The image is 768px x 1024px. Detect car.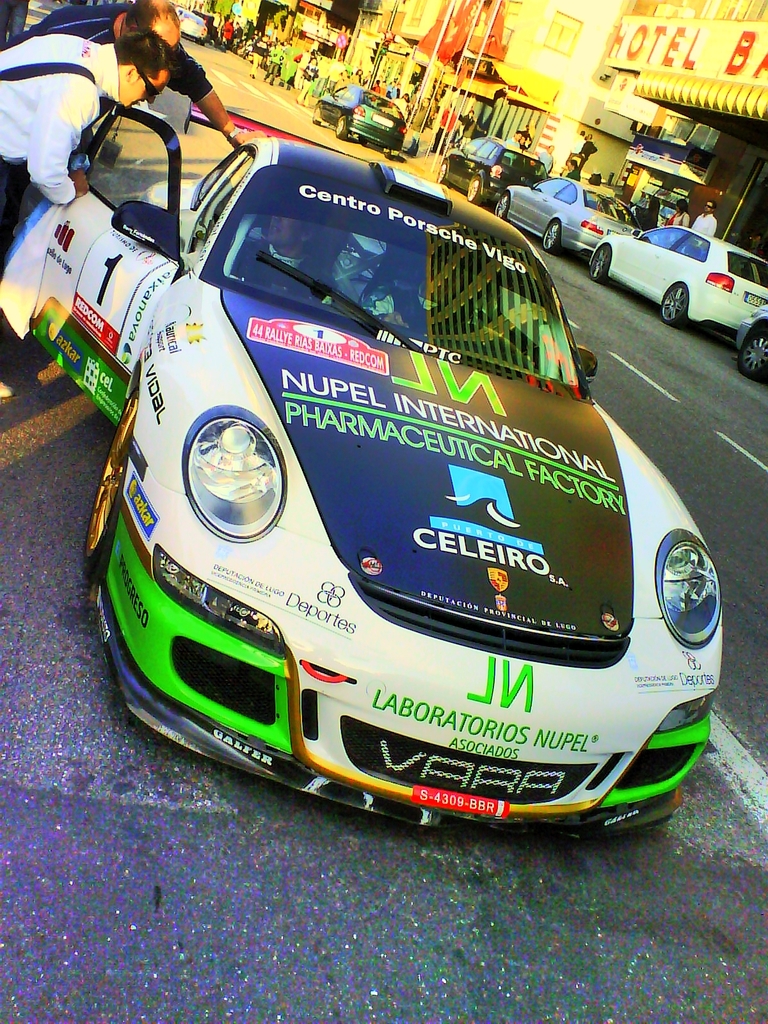
Detection: 70/130/704/804.
